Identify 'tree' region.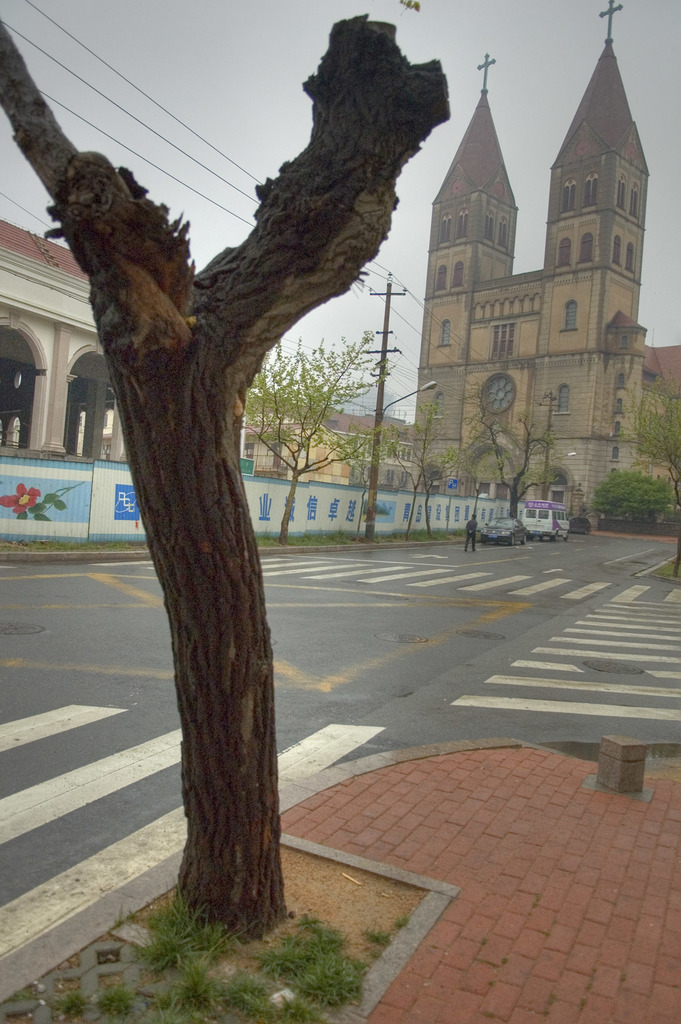
Region: <region>587, 467, 674, 529</region>.
